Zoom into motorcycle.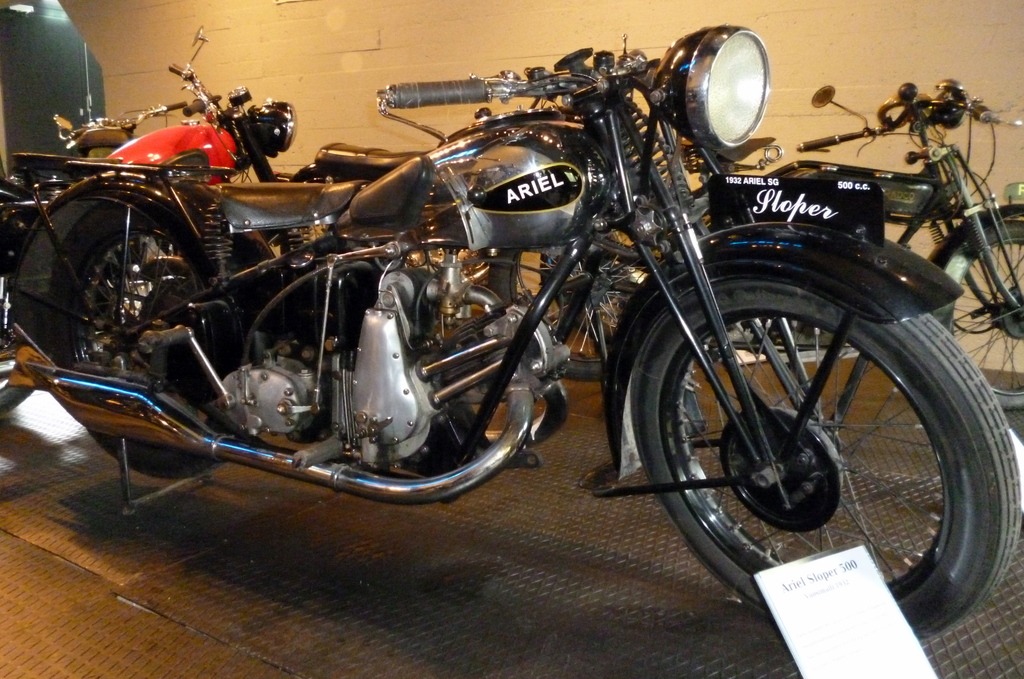
Zoom target: [489, 83, 1023, 413].
